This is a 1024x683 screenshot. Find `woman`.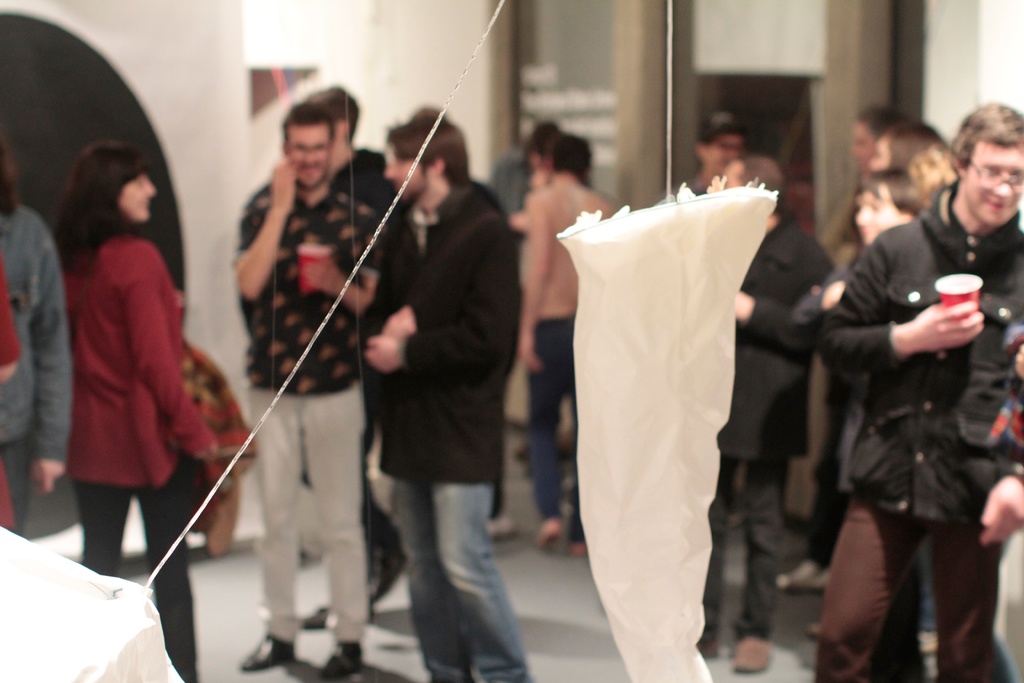
Bounding box: 901/140/961/654.
